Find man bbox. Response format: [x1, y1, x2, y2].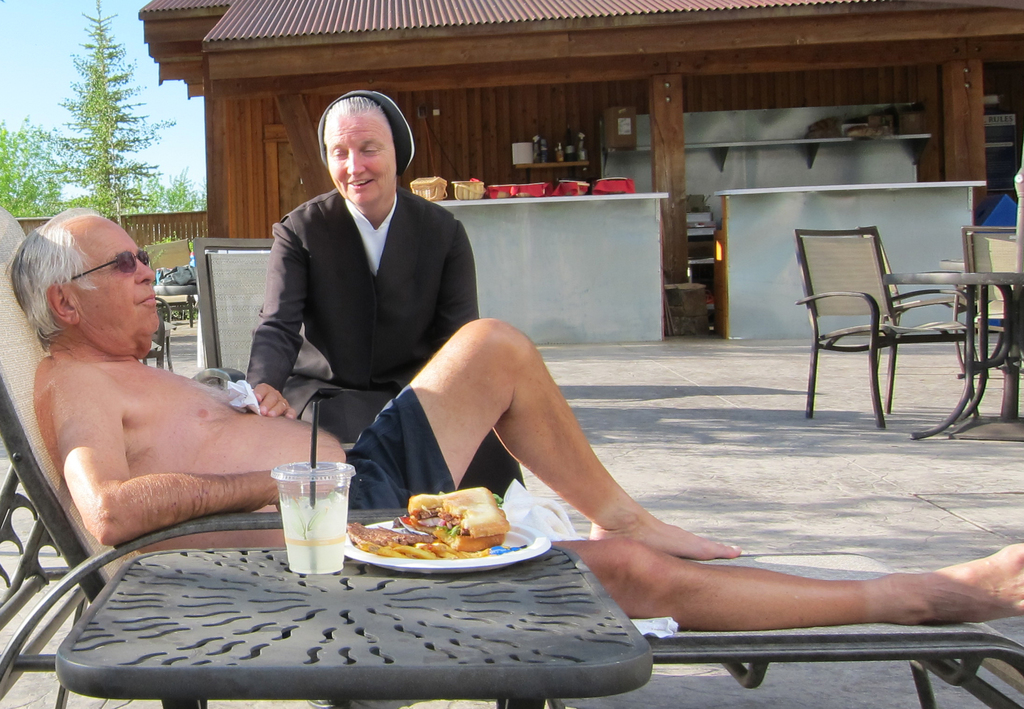
[239, 113, 536, 545].
